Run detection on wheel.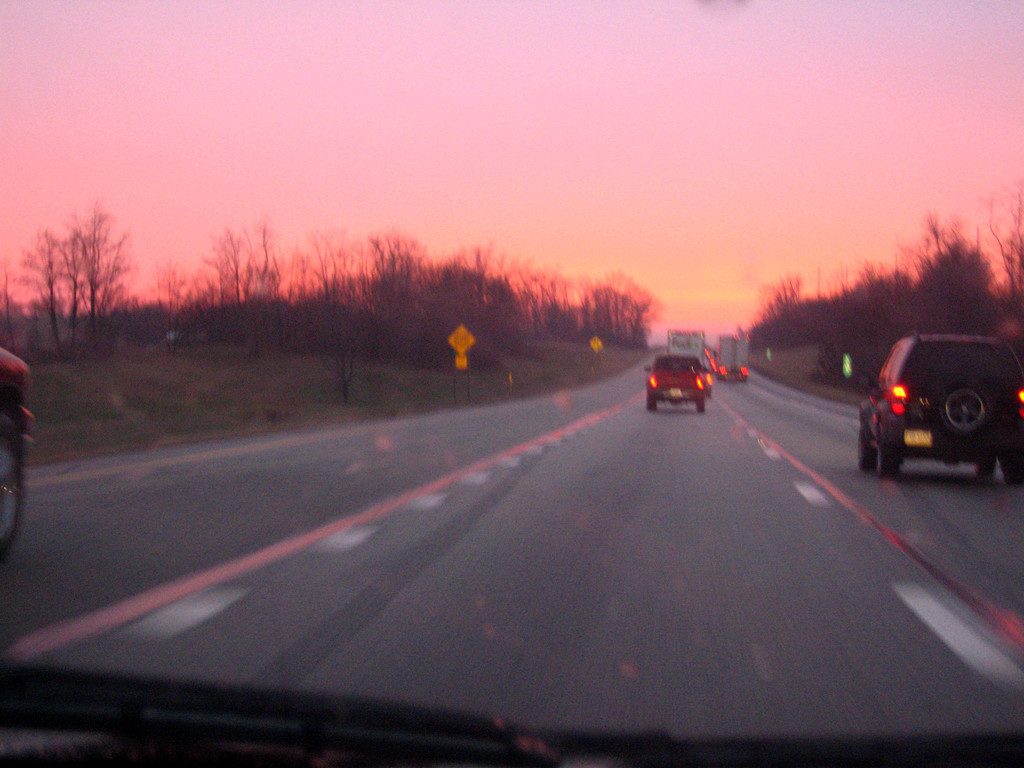
Result: BBox(936, 372, 995, 438).
